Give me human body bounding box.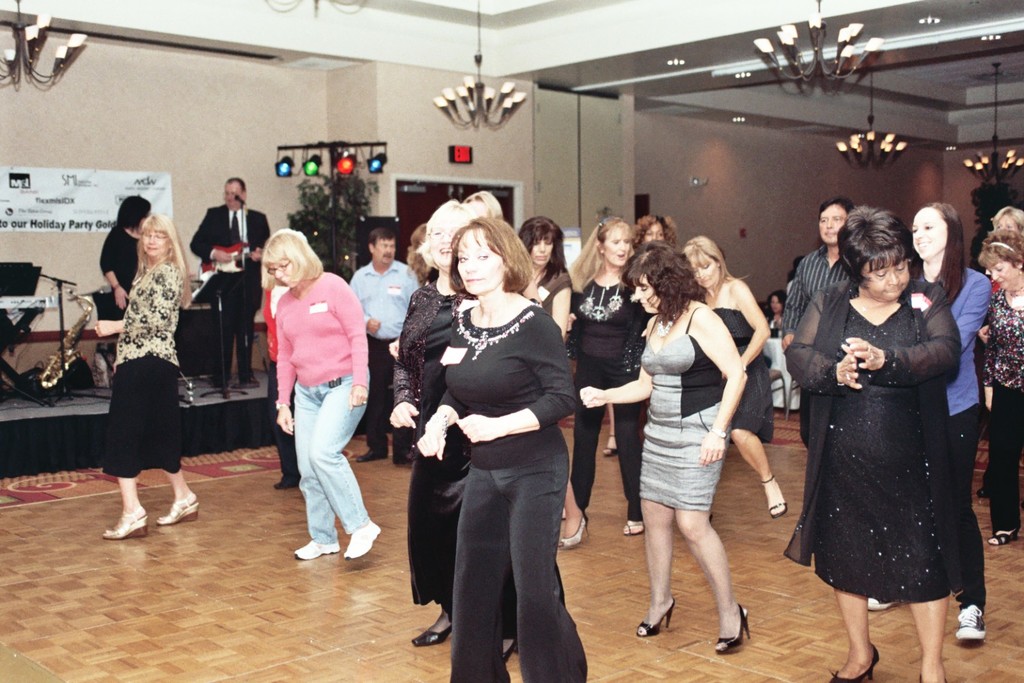
box(978, 279, 1023, 548).
